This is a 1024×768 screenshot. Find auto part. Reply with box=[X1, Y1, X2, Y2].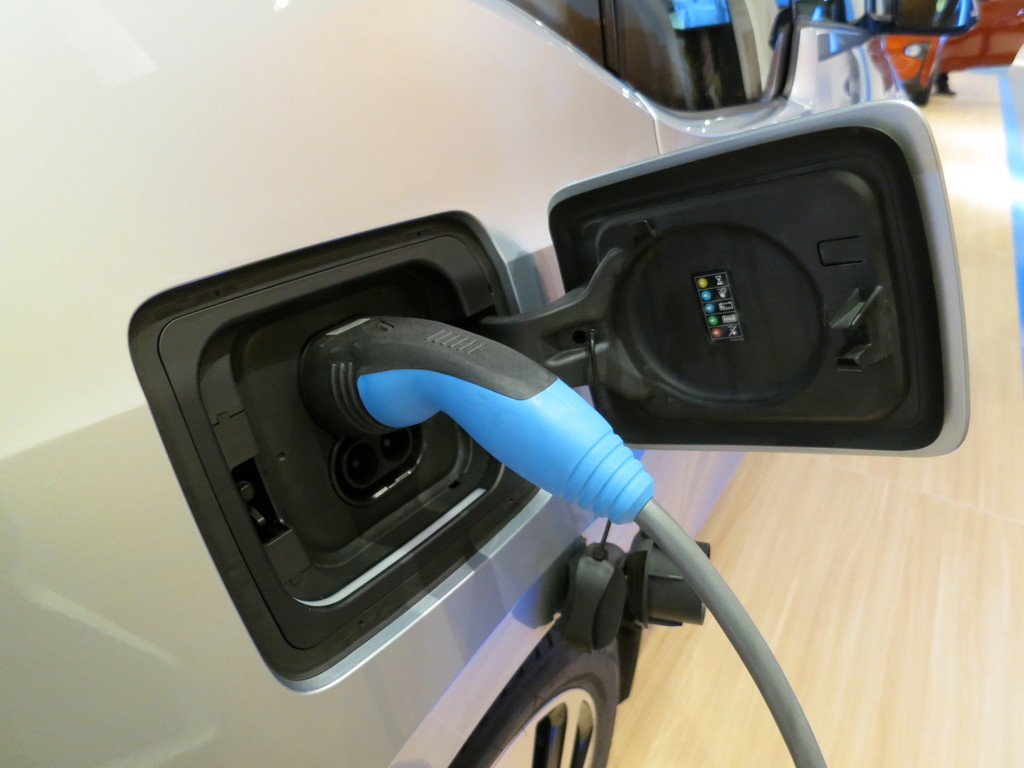
box=[924, 0, 1023, 68].
